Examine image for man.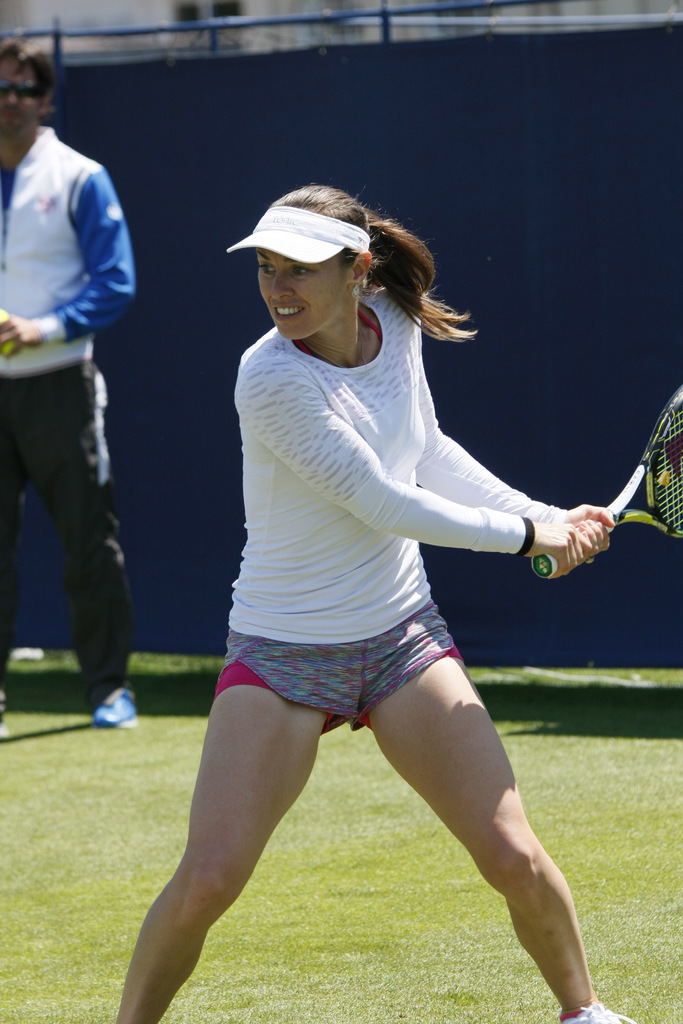
Examination result: bbox=[0, 37, 134, 728].
